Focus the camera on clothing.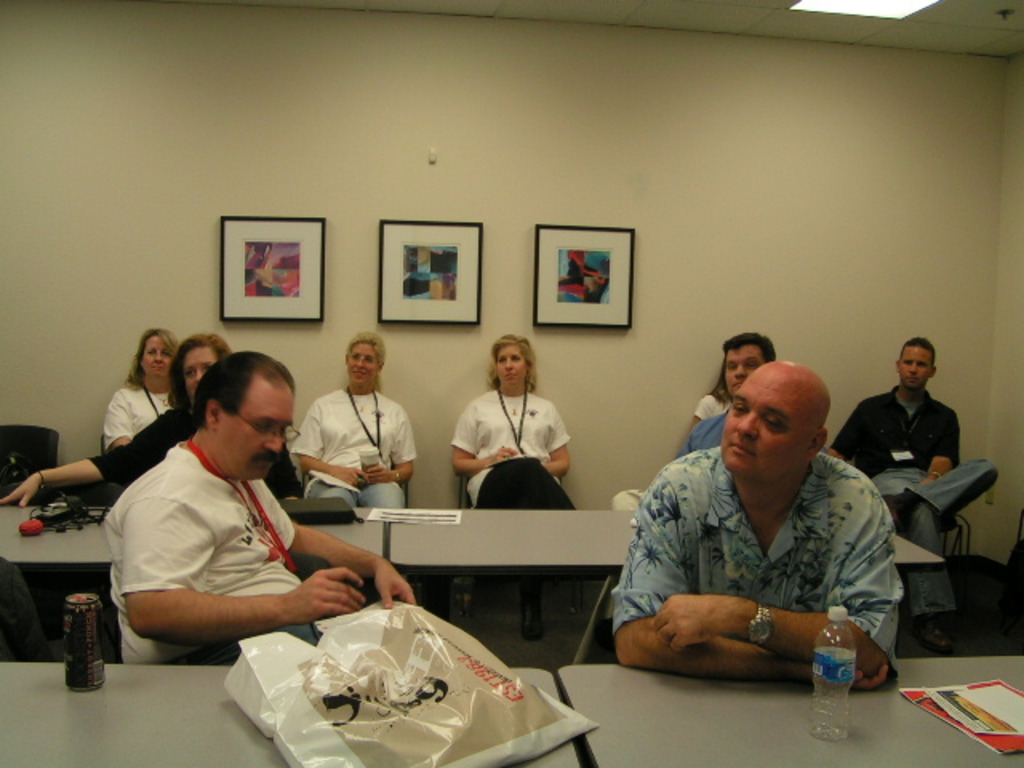
Focus region: 827,381,990,614.
